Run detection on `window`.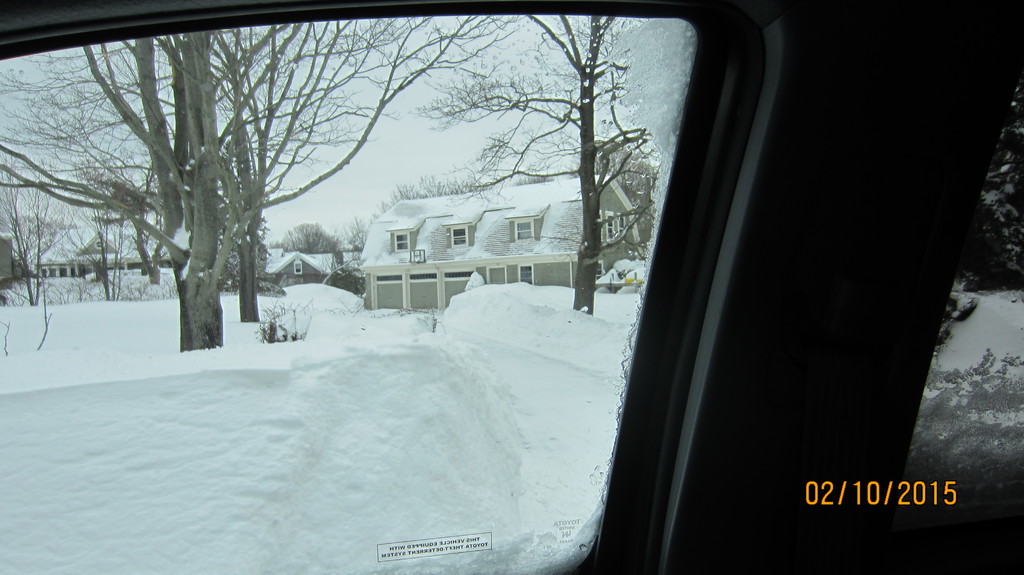
Result: x1=621, y1=213, x2=625, y2=237.
